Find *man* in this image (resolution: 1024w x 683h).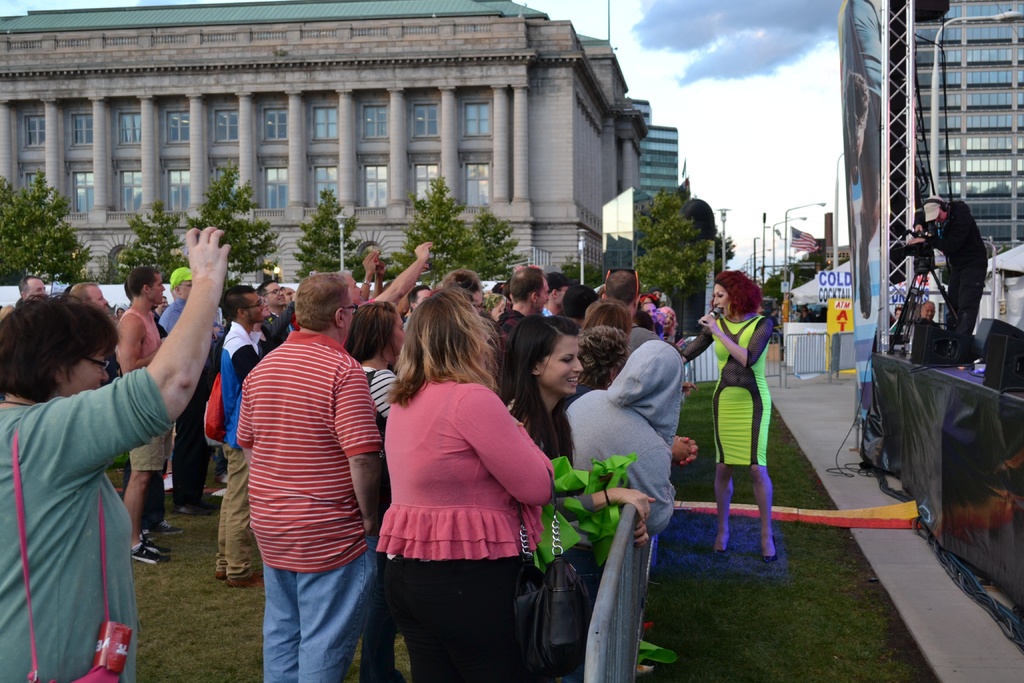
(916,297,945,330).
